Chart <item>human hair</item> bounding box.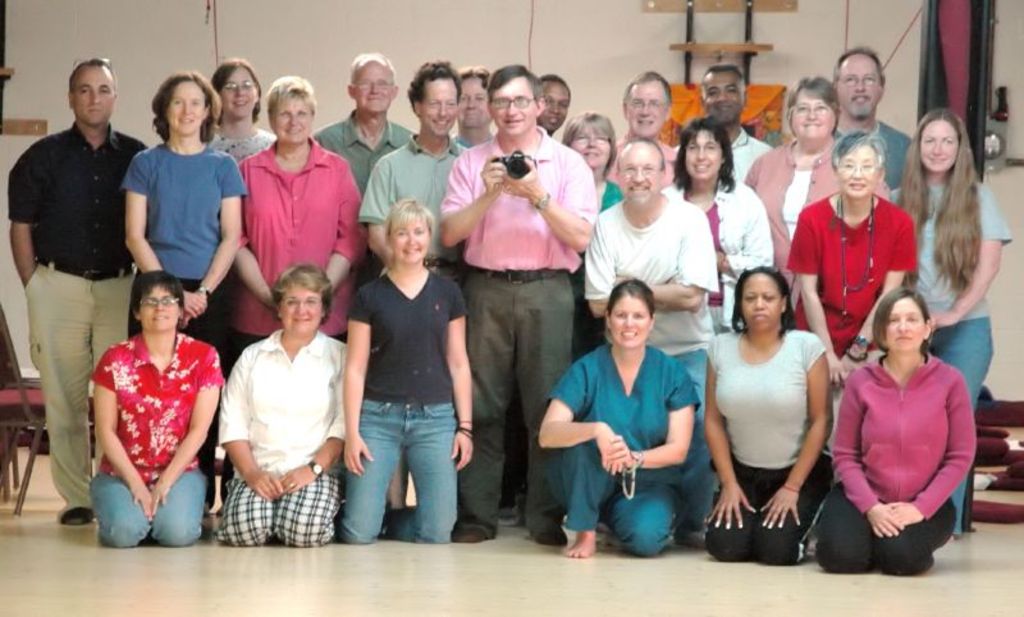
Charted: [left=486, top=59, right=535, bottom=92].
